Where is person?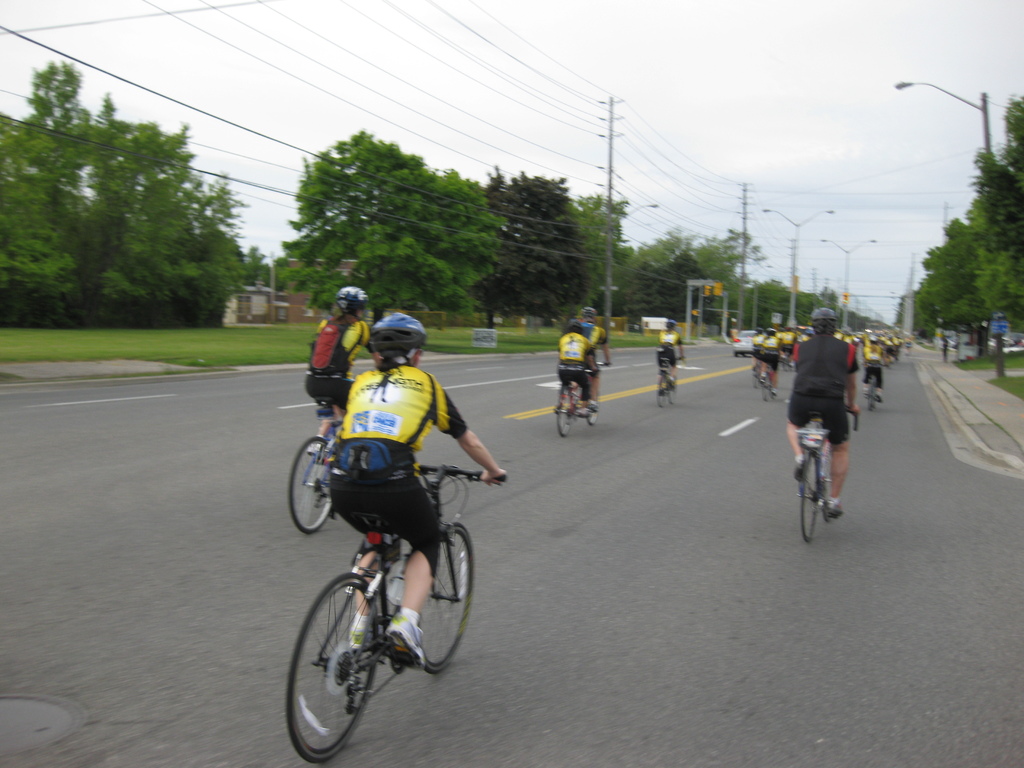
[x1=578, y1=305, x2=614, y2=397].
